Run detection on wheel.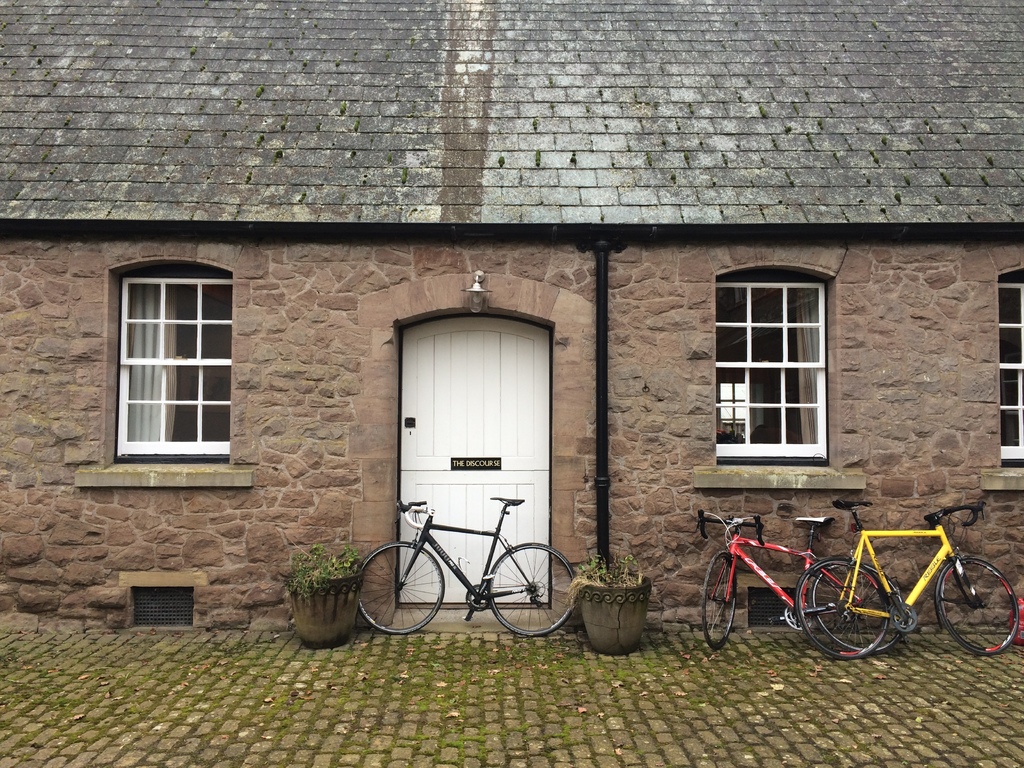
Result: [left=812, top=562, right=902, bottom=655].
